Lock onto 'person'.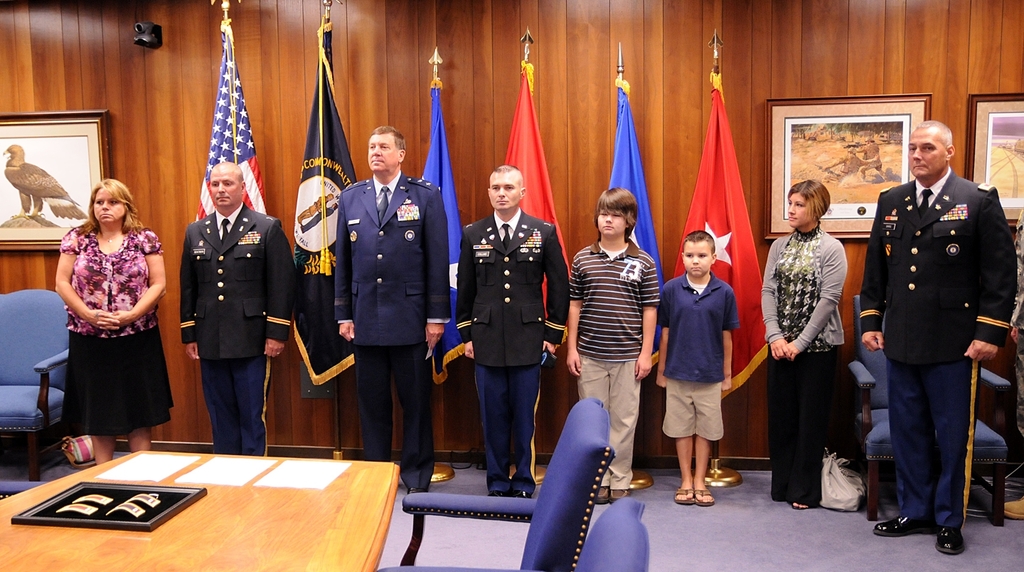
Locked: 180,162,297,456.
